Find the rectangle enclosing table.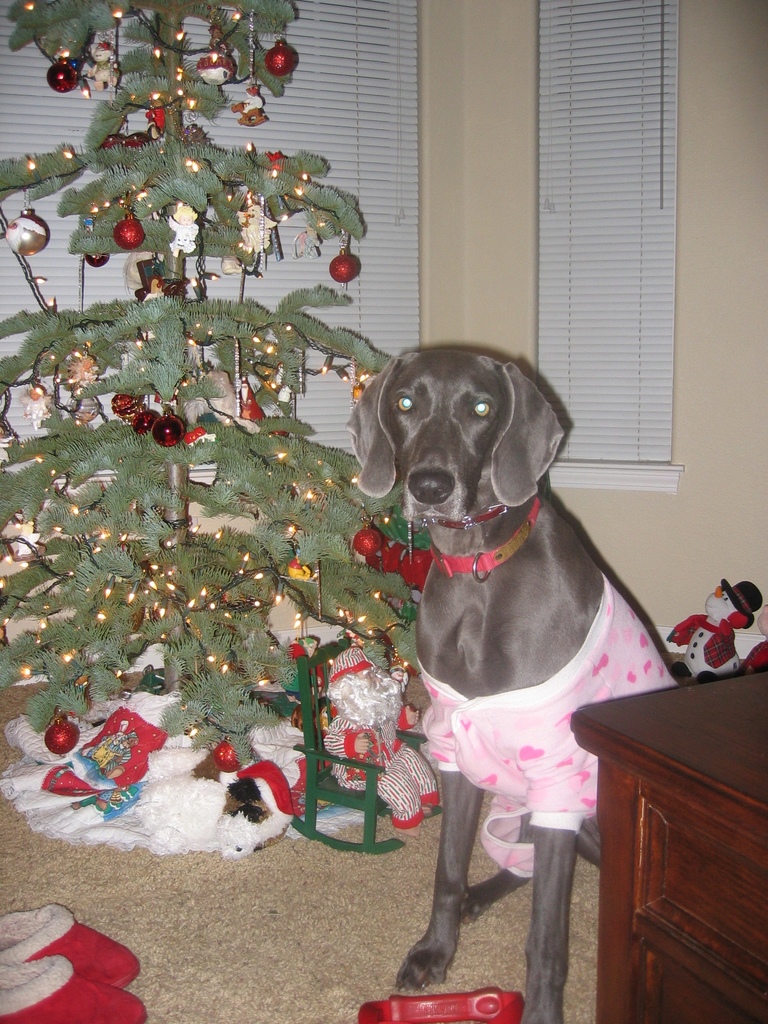
(left=566, top=666, right=767, bottom=1023).
